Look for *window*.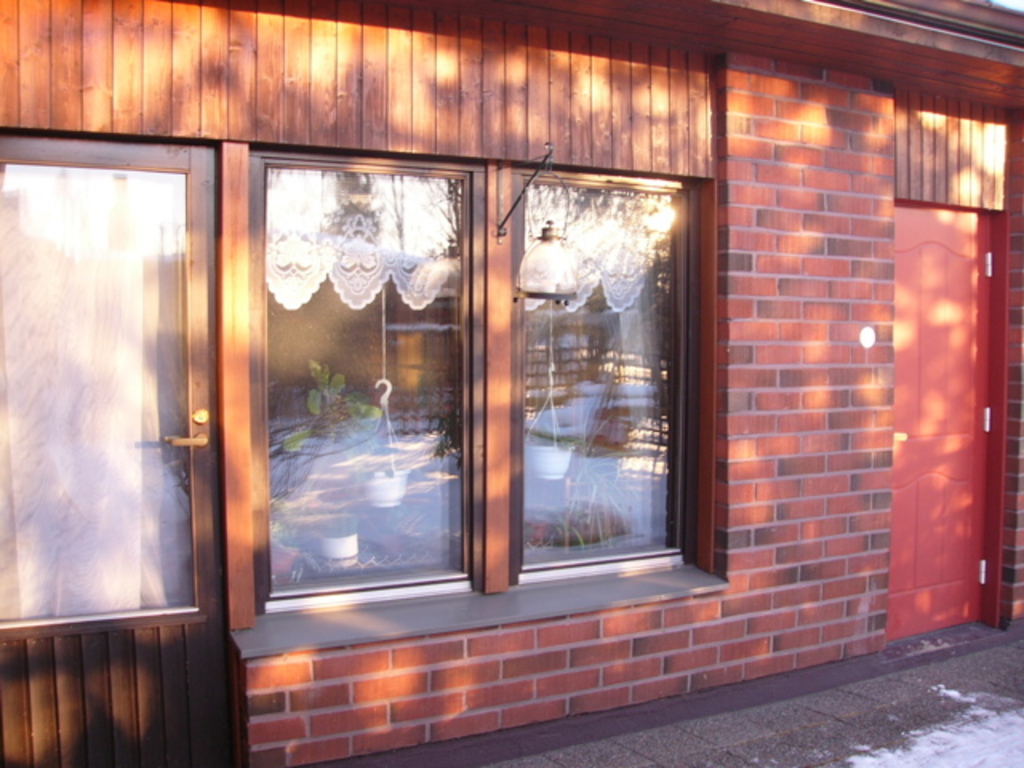
Found: box=[250, 149, 730, 627].
